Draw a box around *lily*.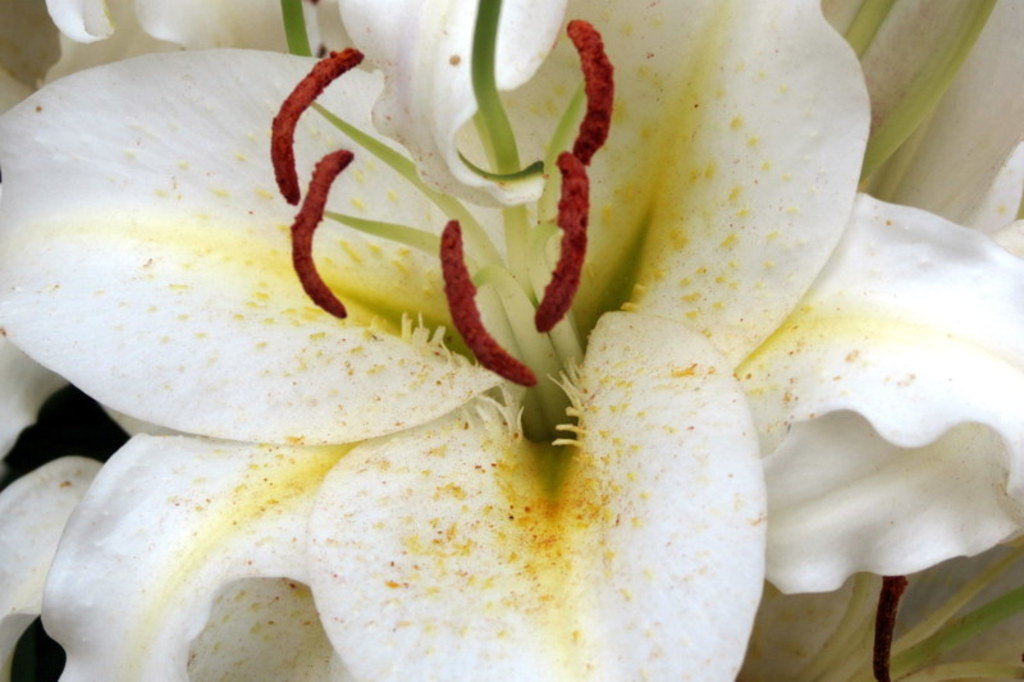
box=[0, 0, 1023, 676].
